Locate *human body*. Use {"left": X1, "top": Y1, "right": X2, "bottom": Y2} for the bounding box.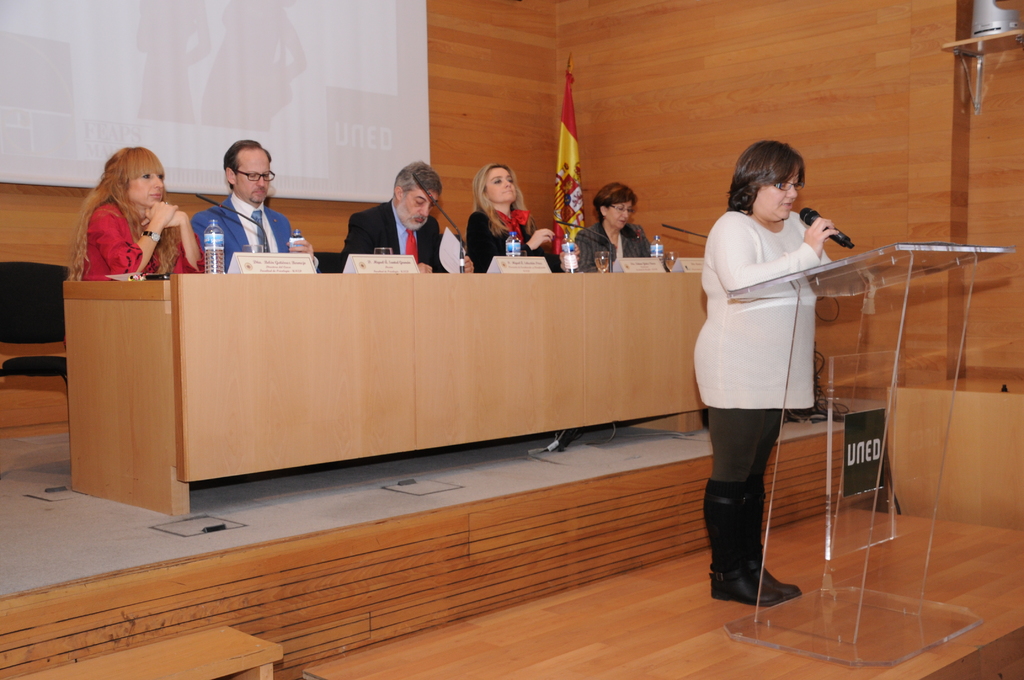
{"left": 336, "top": 161, "right": 471, "bottom": 272}.
